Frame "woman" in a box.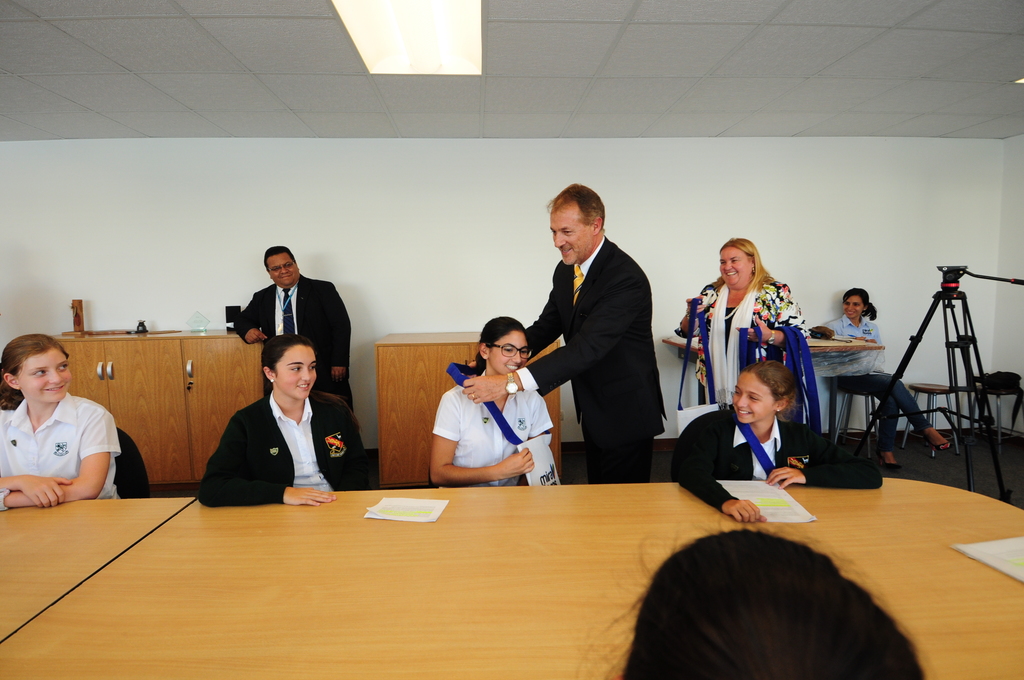
817:286:950:476.
